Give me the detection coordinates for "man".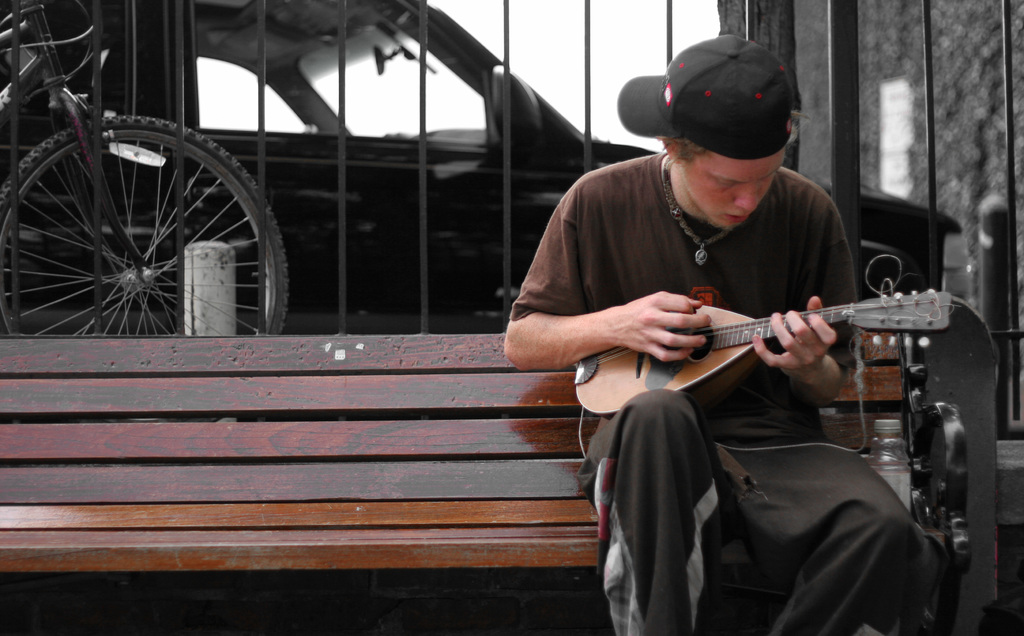
bbox=[503, 30, 931, 635].
